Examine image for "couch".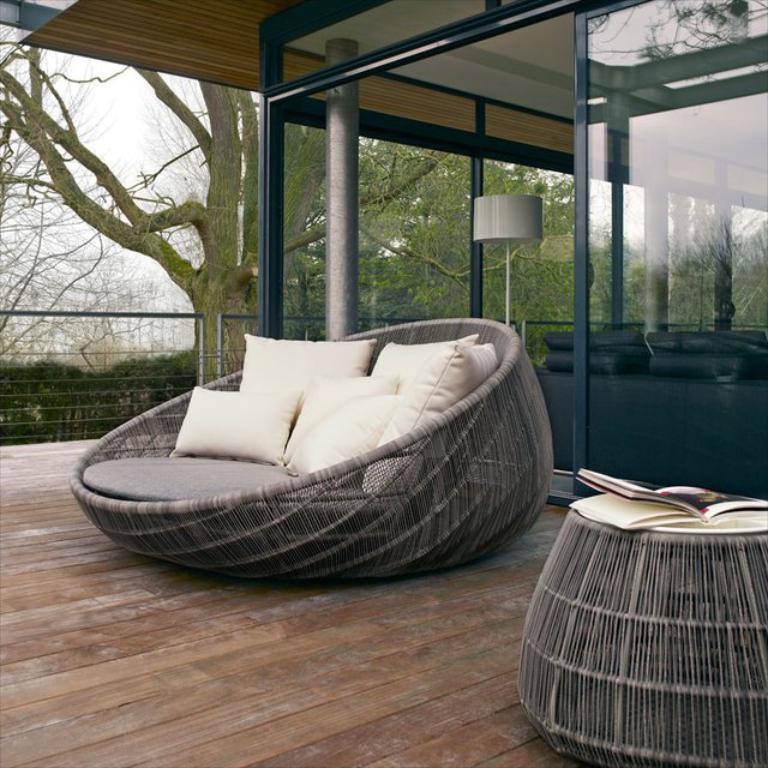
Examination result: [x1=534, y1=331, x2=767, y2=499].
